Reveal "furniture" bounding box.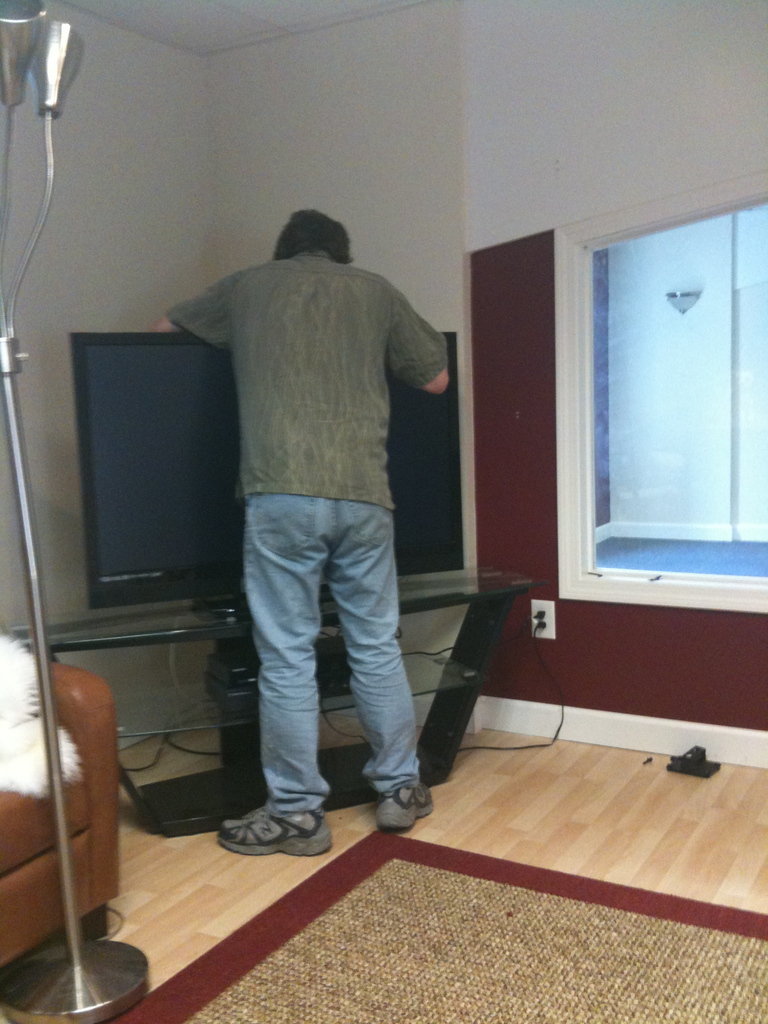
Revealed: <region>9, 557, 544, 844</region>.
